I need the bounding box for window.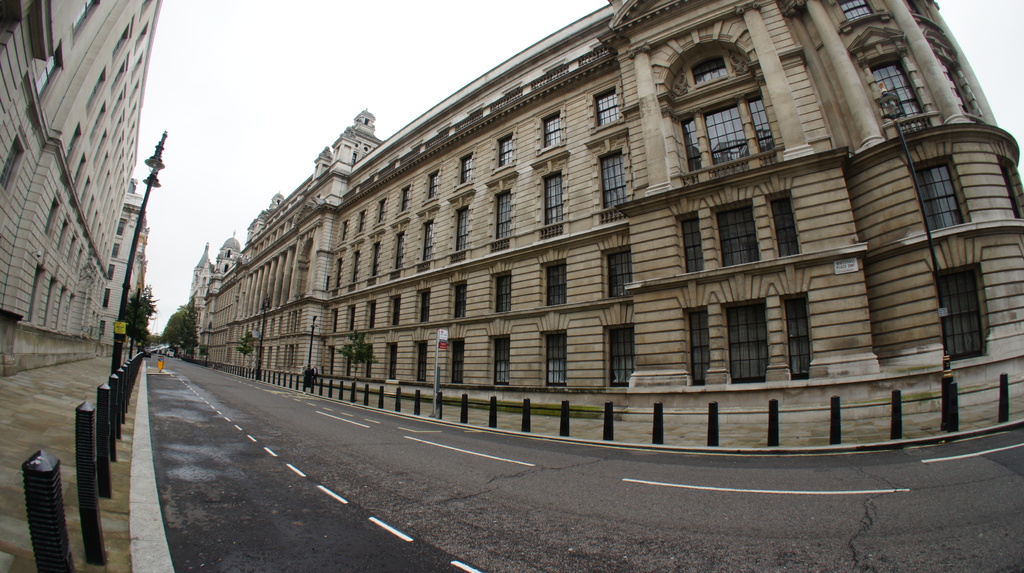
Here it is: [748,94,771,152].
